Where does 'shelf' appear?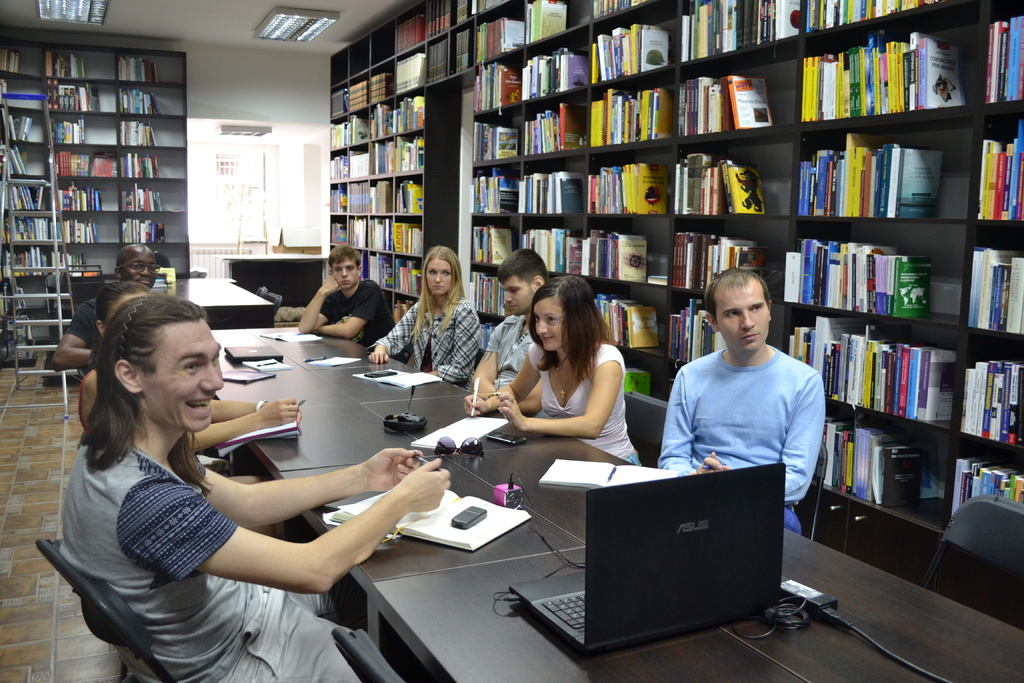
Appears at <box>328,120,348,151</box>.
